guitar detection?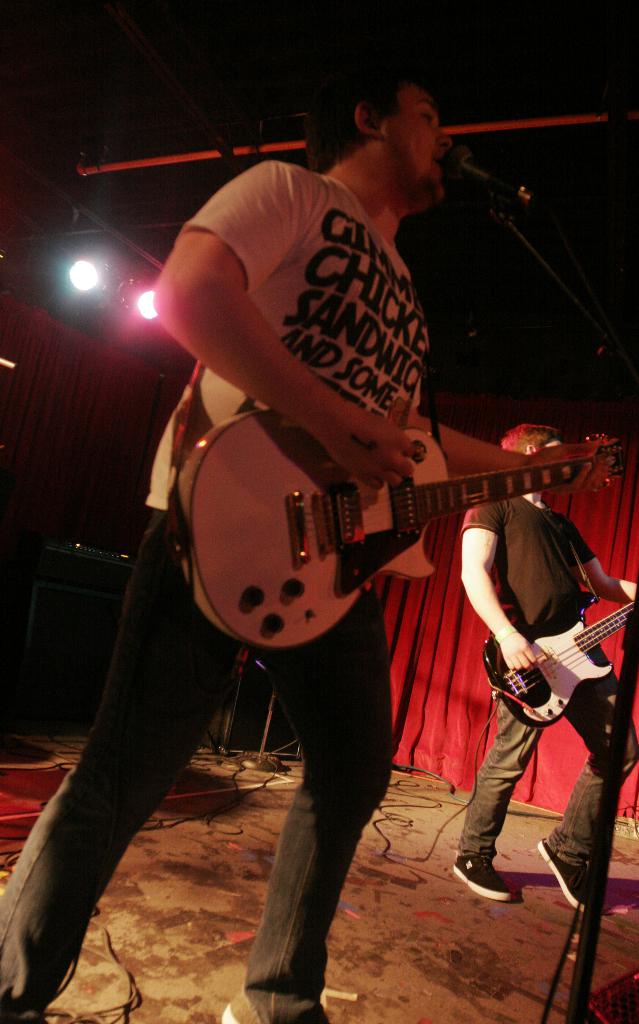
pyautogui.locateOnScreen(166, 398, 632, 648)
